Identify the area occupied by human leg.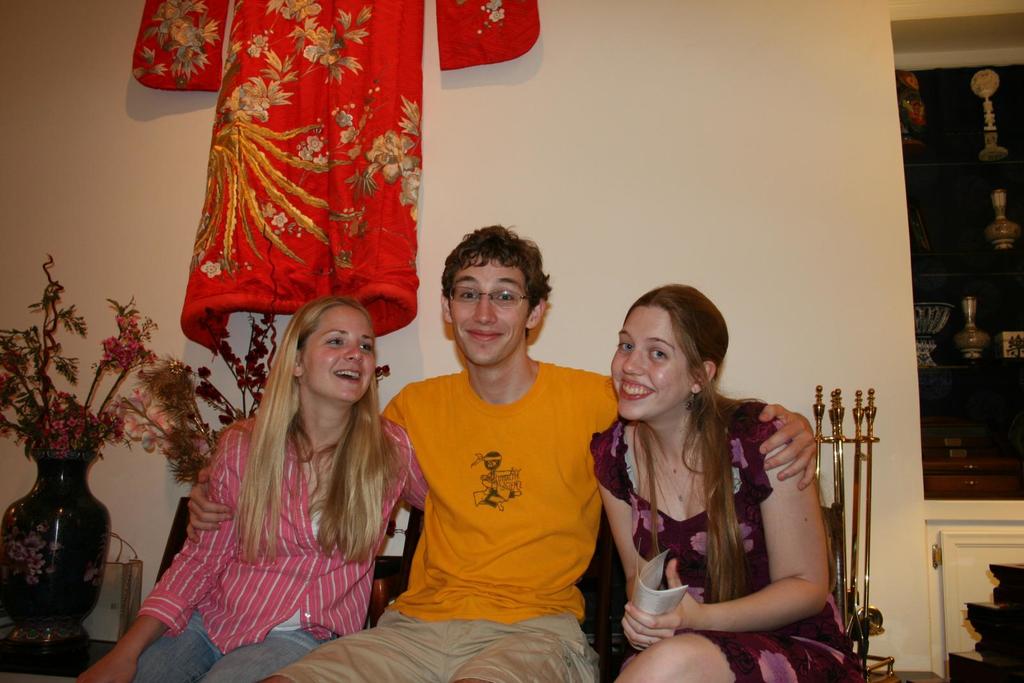
Area: {"left": 271, "top": 612, "right": 445, "bottom": 682}.
